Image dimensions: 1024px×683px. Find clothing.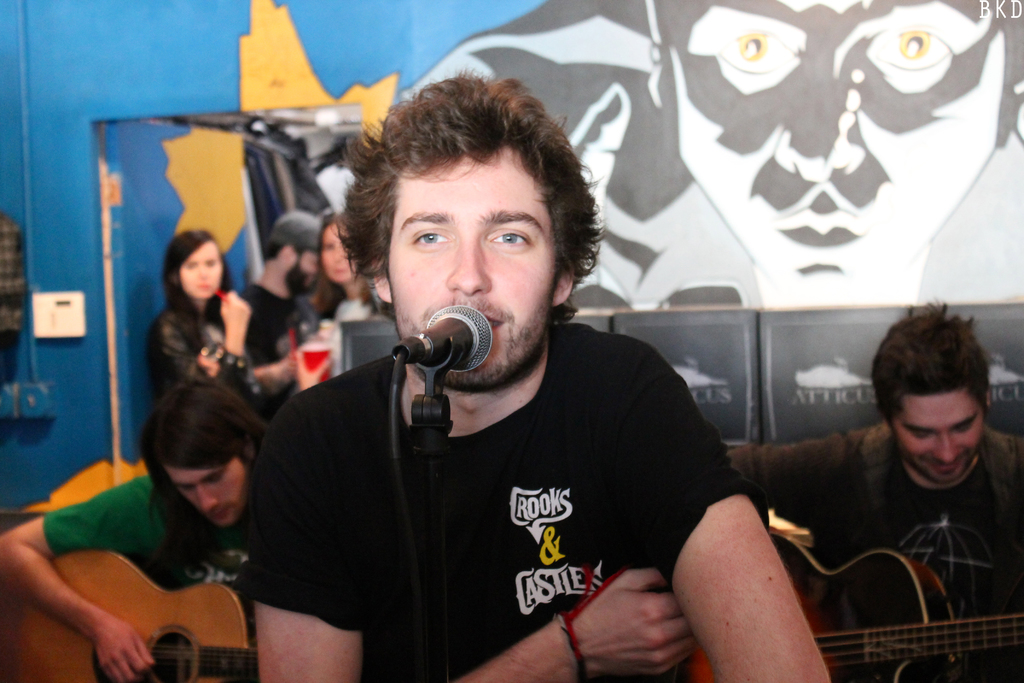
253/290/332/339.
